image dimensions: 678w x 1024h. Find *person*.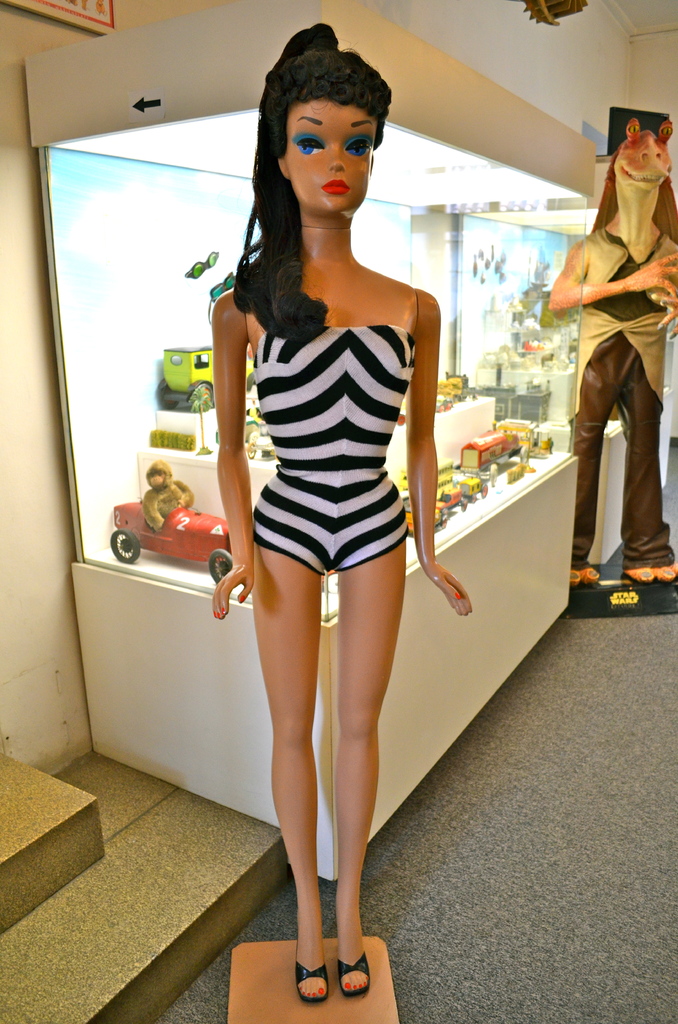
193,83,475,984.
